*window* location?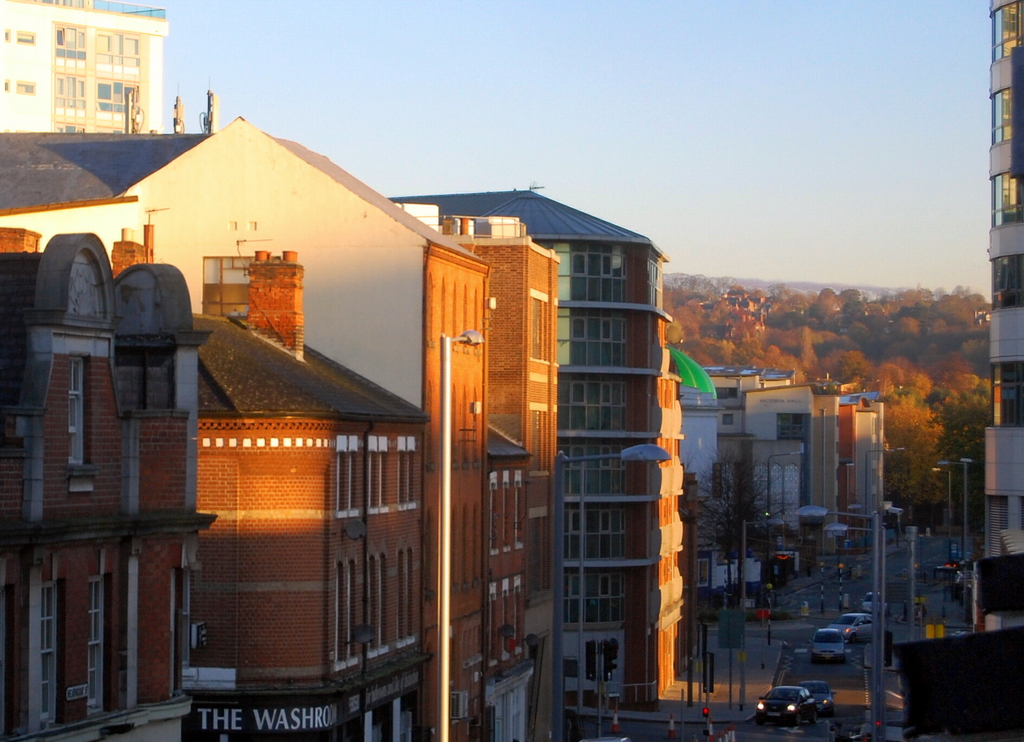
64/352/89/470
